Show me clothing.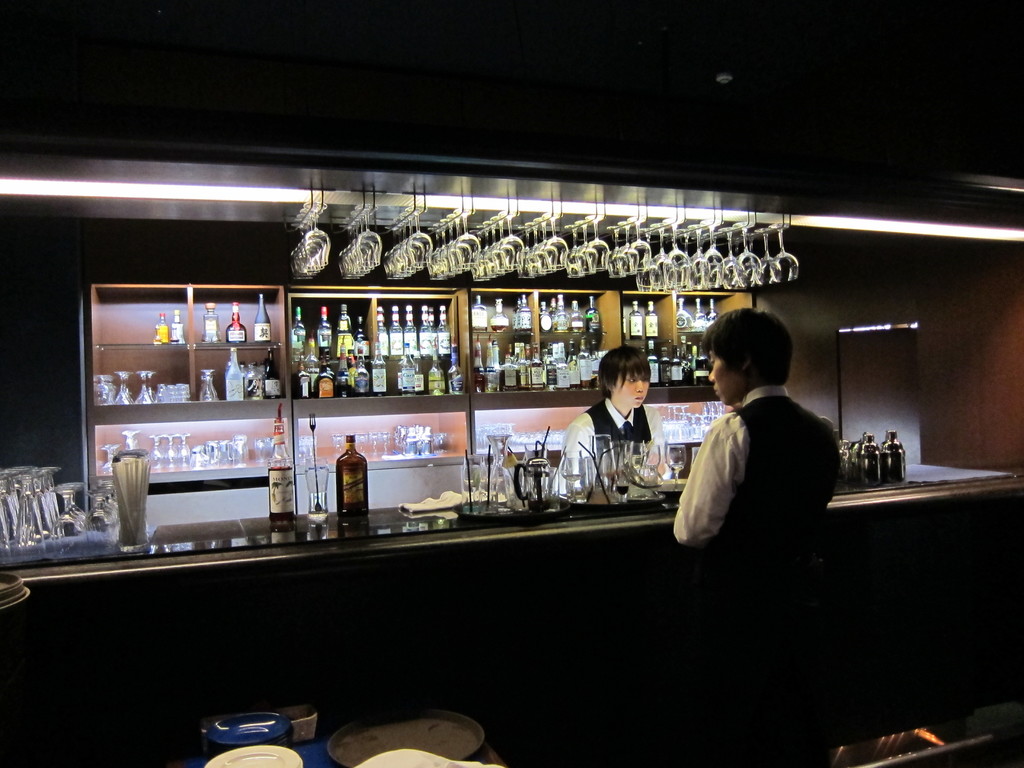
clothing is here: [561,397,661,500].
